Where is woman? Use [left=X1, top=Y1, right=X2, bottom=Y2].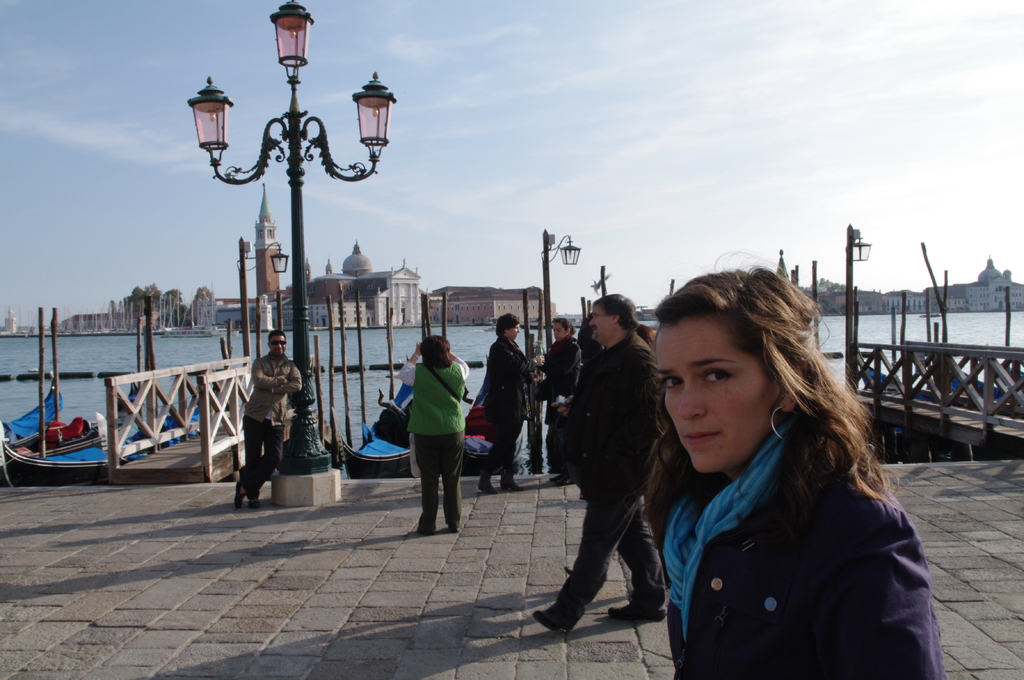
[left=611, top=264, right=942, bottom=679].
